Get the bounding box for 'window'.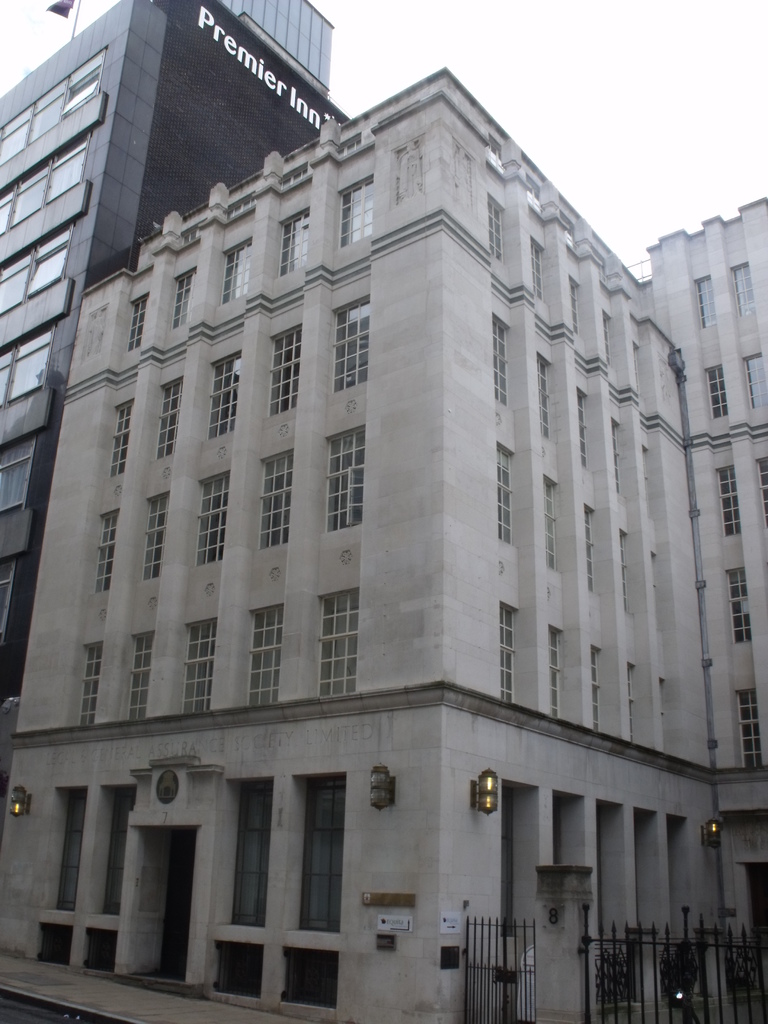
(left=79, top=644, right=102, bottom=725).
